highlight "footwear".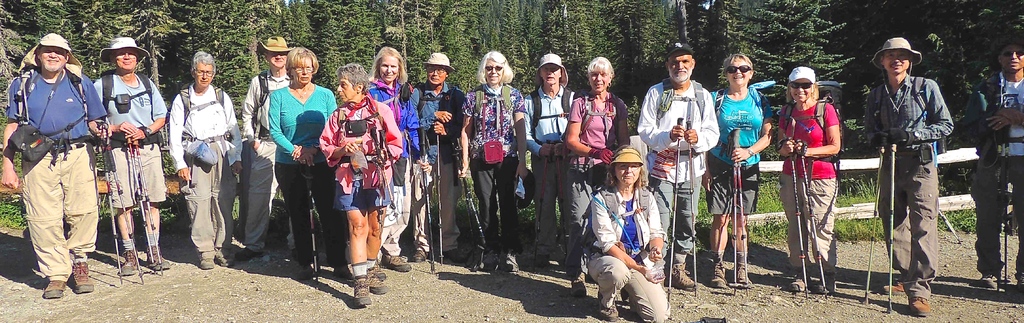
Highlighted region: crop(214, 245, 235, 266).
